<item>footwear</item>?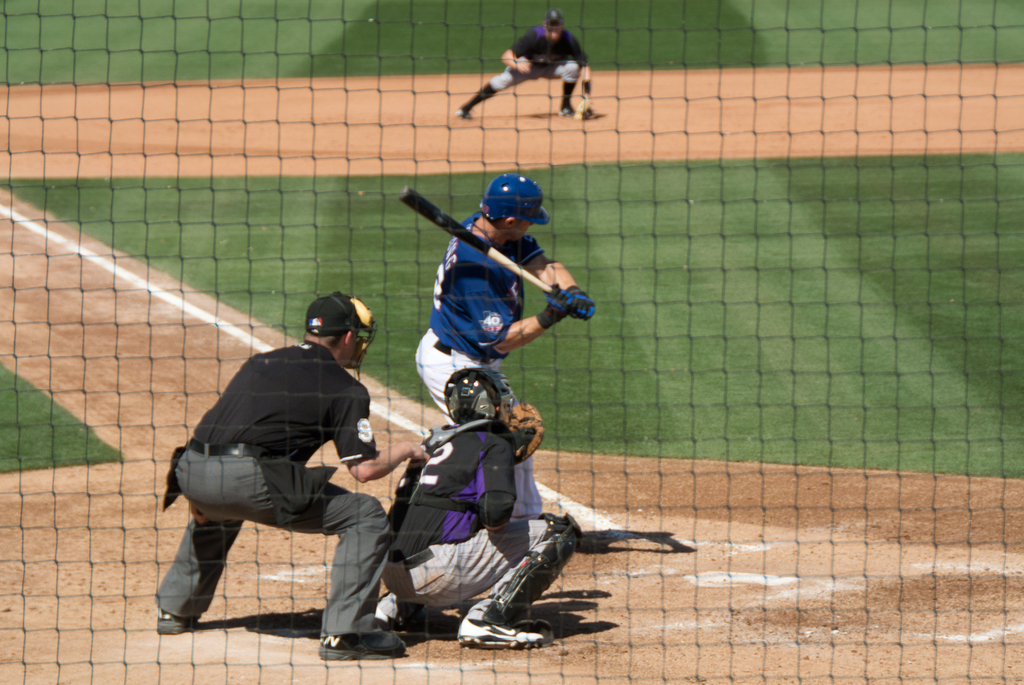
box=[557, 107, 573, 116]
